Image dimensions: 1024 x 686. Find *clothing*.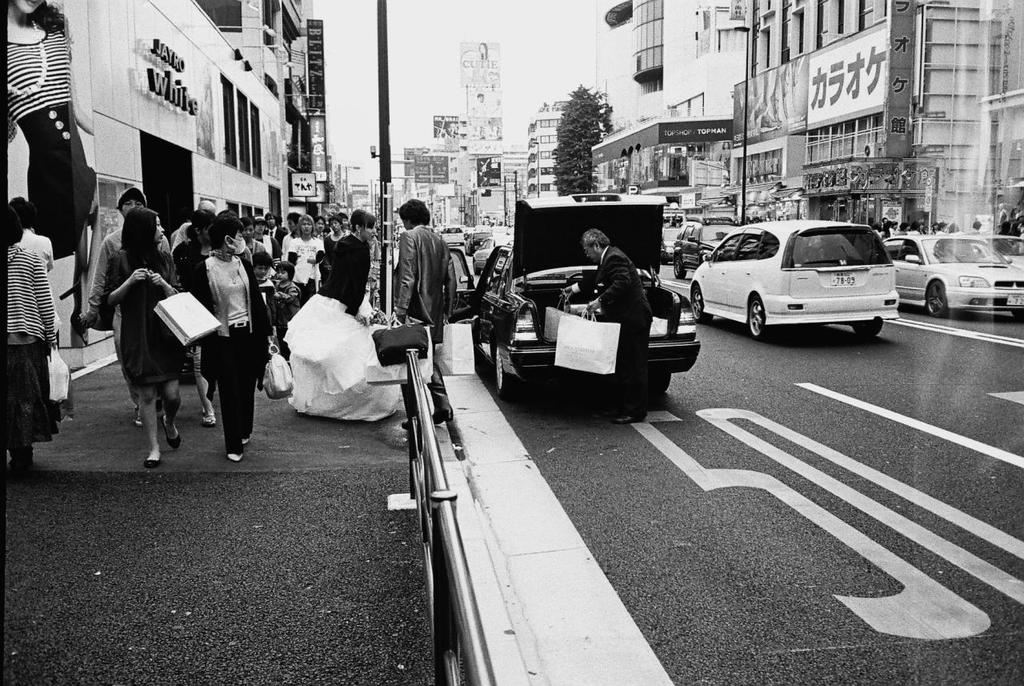
detection(287, 231, 318, 287).
